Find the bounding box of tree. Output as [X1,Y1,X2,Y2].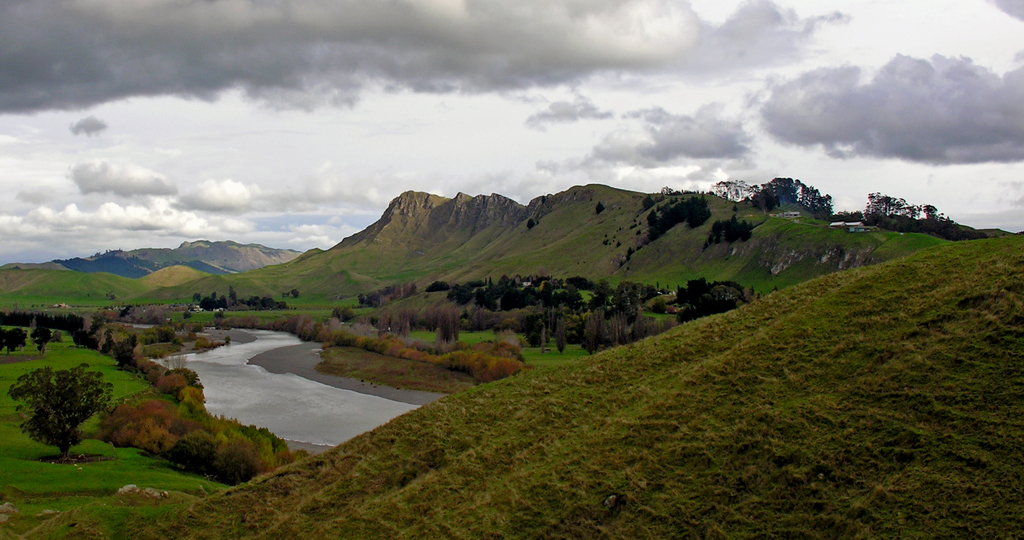
[12,341,114,452].
